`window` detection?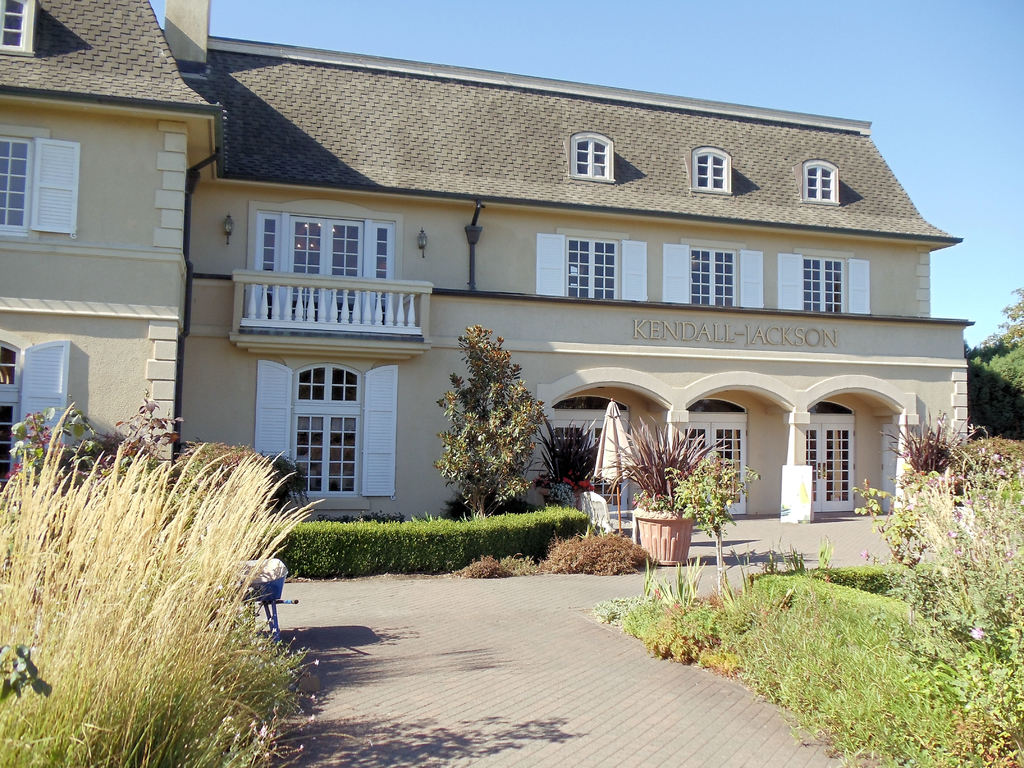
[x1=0, y1=135, x2=78, y2=237]
